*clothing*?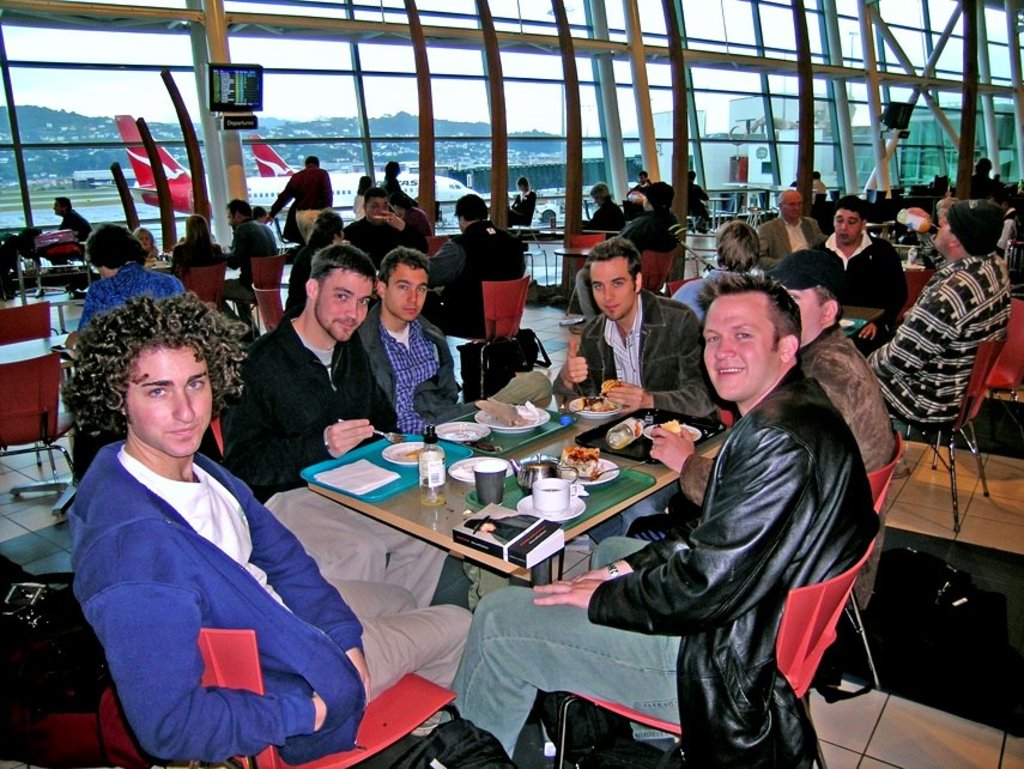
[872,220,1011,478]
